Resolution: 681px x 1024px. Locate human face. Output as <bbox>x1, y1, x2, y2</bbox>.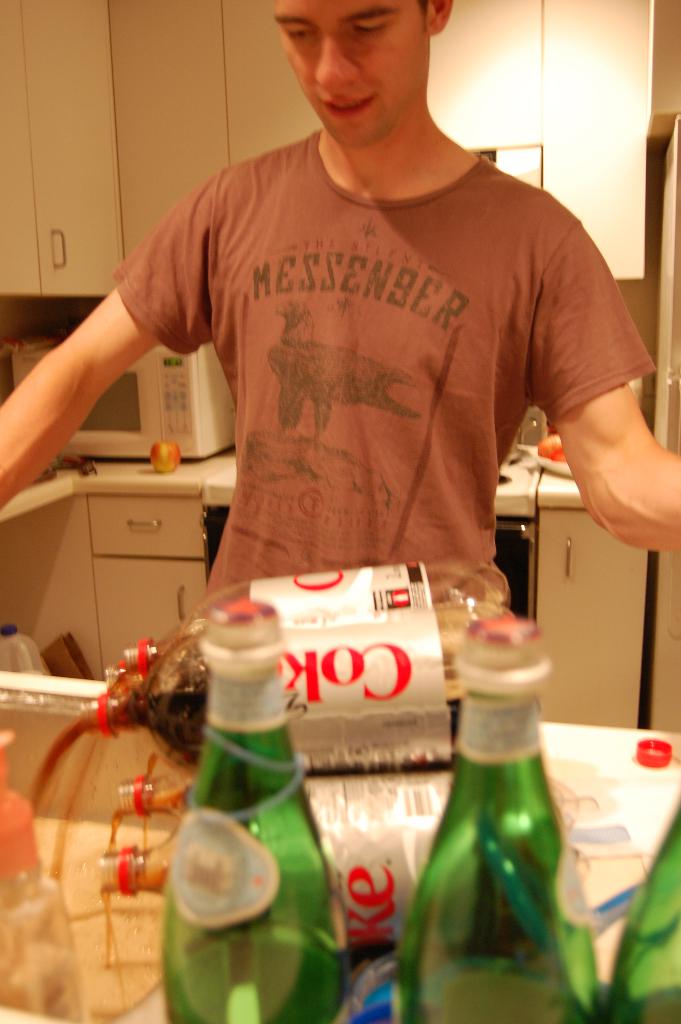
<bbox>266, 3, 457, 119</bbox>.
